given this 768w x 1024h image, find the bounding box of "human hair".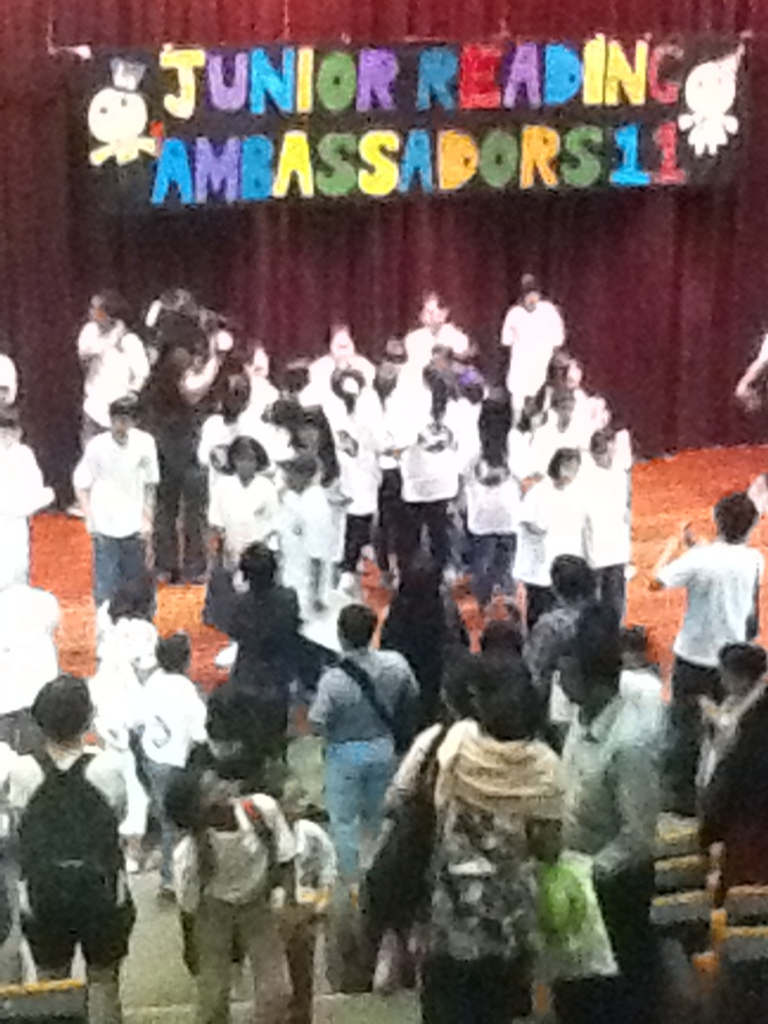
[236, 541, 278, 589].
